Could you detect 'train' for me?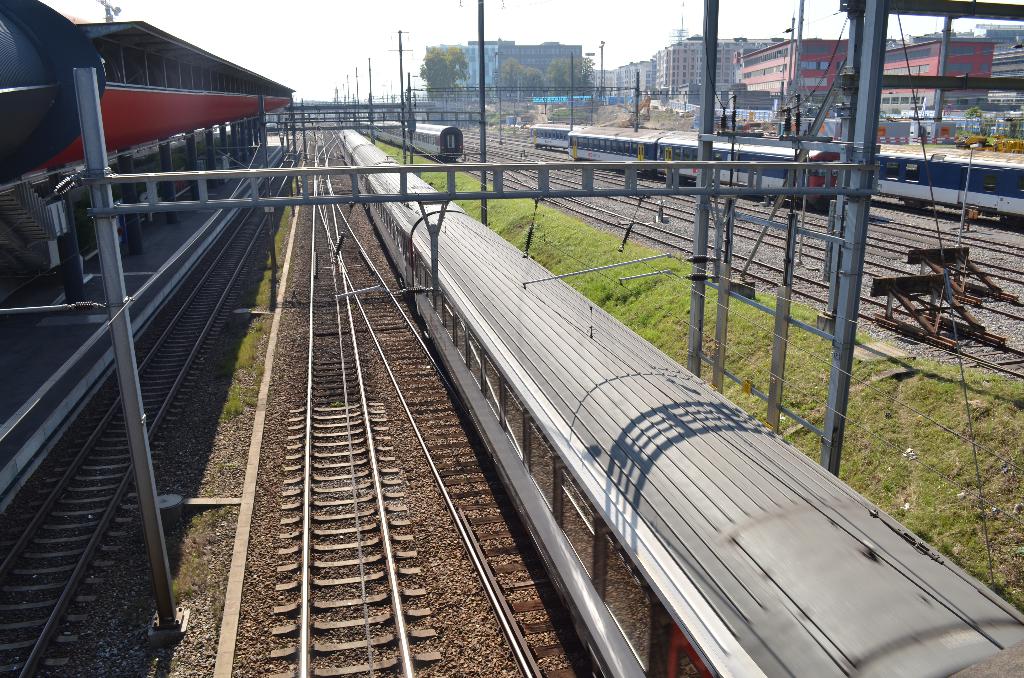
Detection result: (337, 124, 1023, 677).
